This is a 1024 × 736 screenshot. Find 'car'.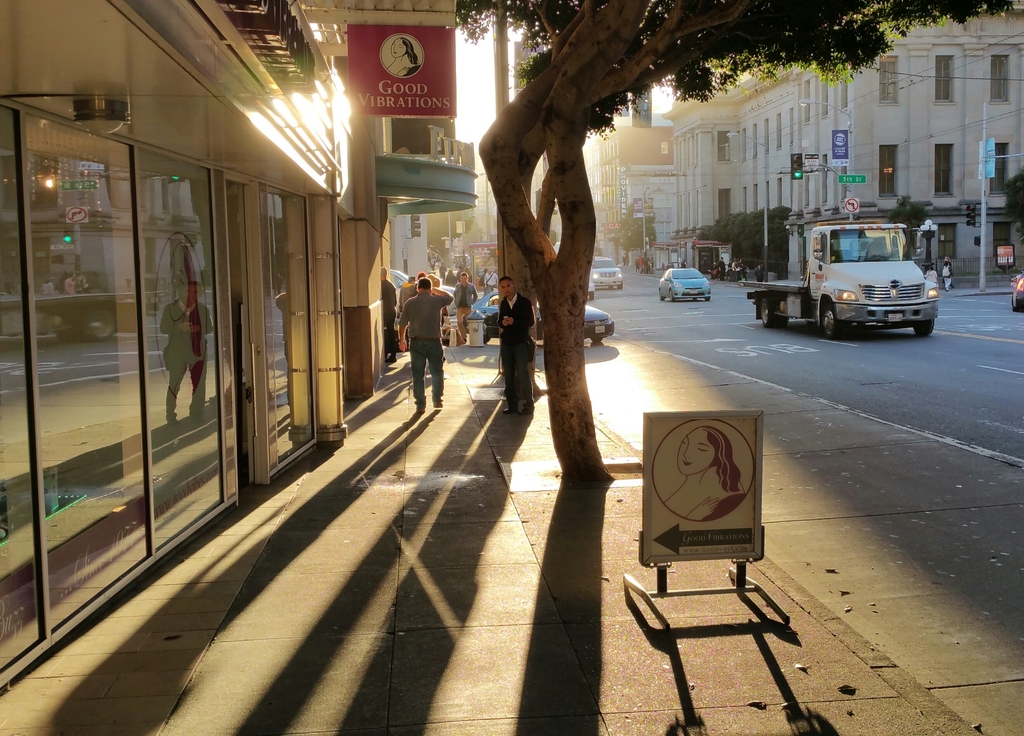
Bounding box: [x1=1010, y1=266, x2=1023, y2=309].
